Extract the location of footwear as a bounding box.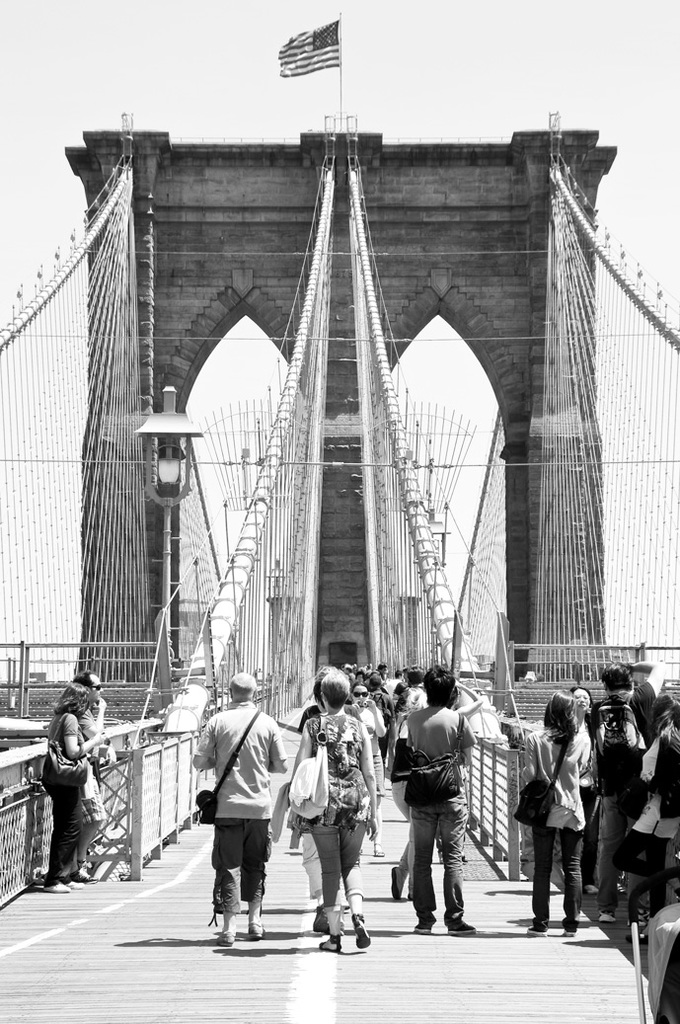
box(61, 879, 77, 890).
